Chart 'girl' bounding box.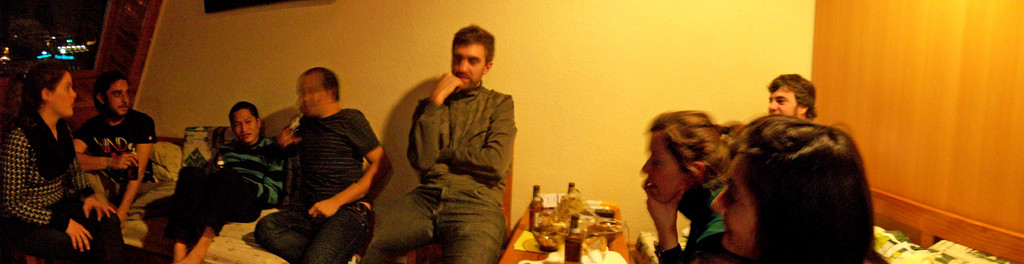
Charted: pyautogui.locateOnScreen(0, 58, 124, 263).
